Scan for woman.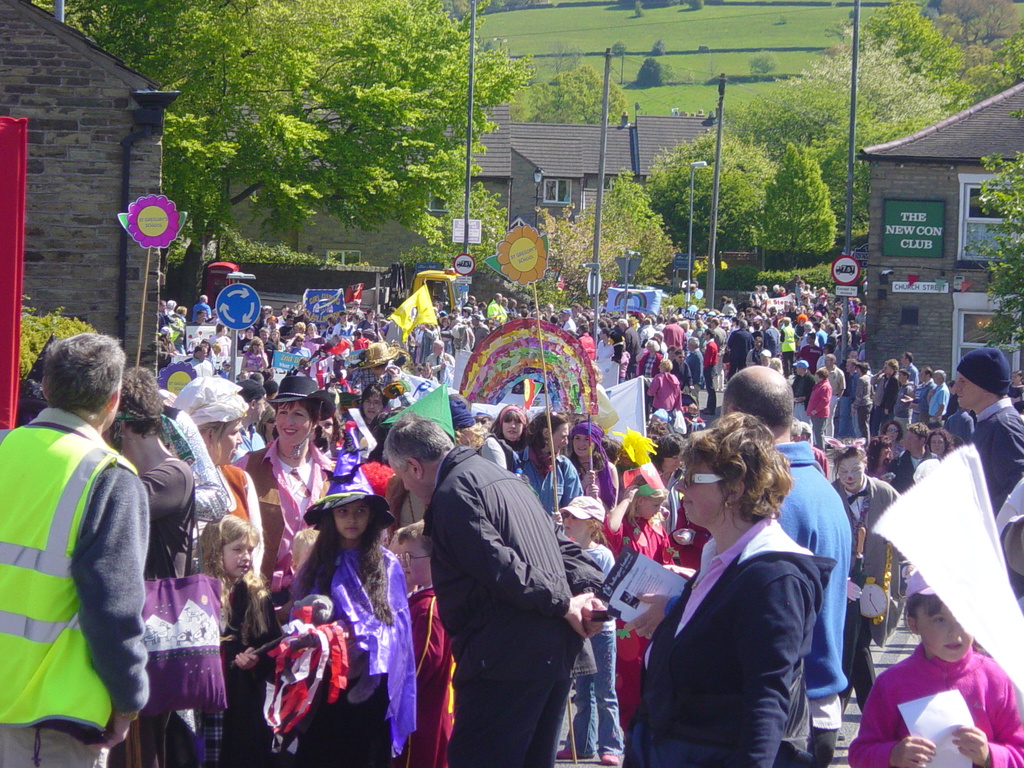
Scan result: <box>927,427,954,460</box>.
